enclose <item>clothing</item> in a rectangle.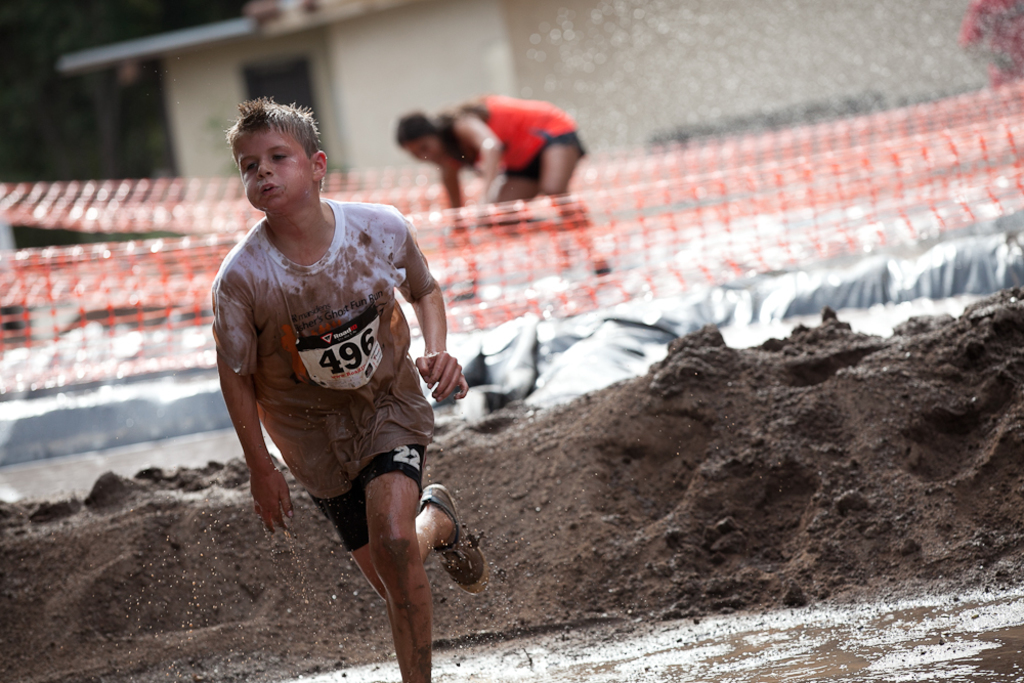
BBox(207, 188, 444, 555).
